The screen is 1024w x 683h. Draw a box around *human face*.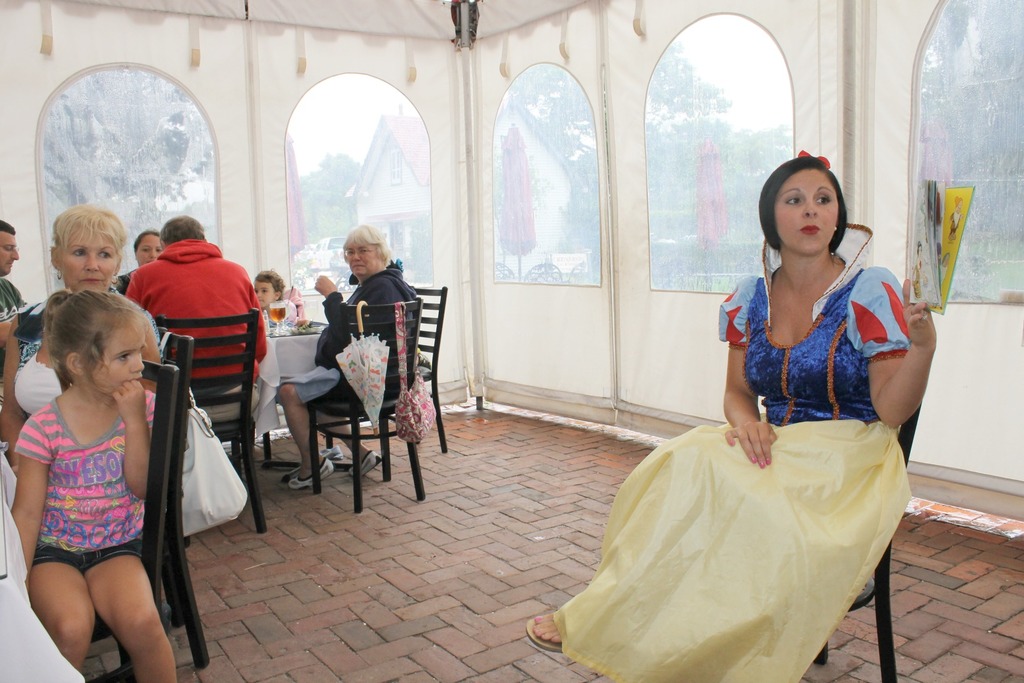
box(345, 243, 380, 278).
